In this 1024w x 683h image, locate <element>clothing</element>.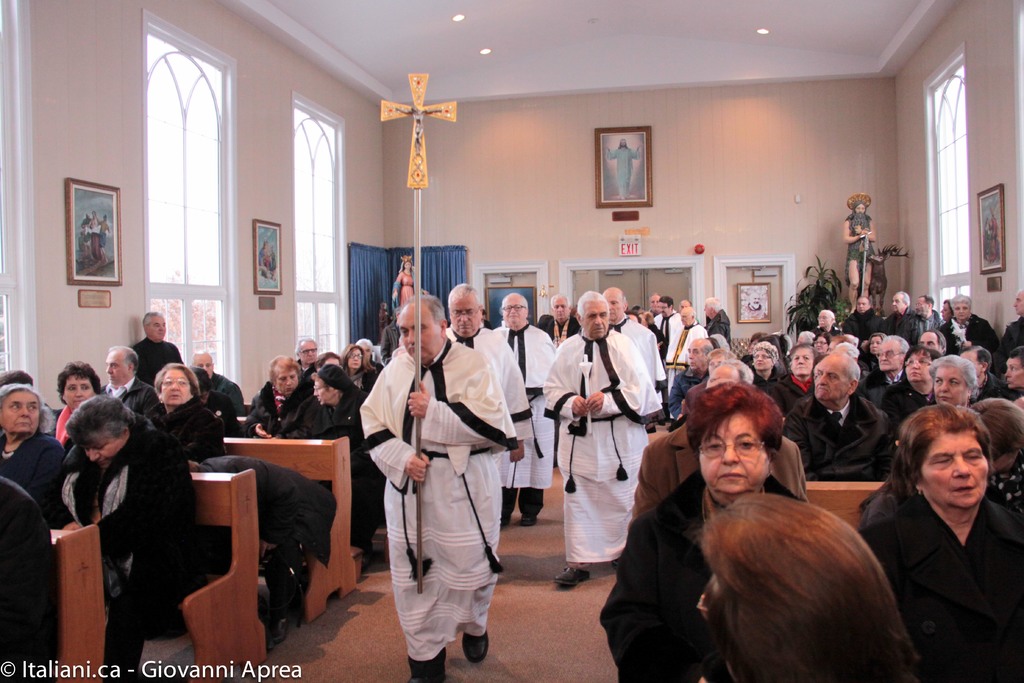
Bounding box: bbox(264, 254, 269, 269).
